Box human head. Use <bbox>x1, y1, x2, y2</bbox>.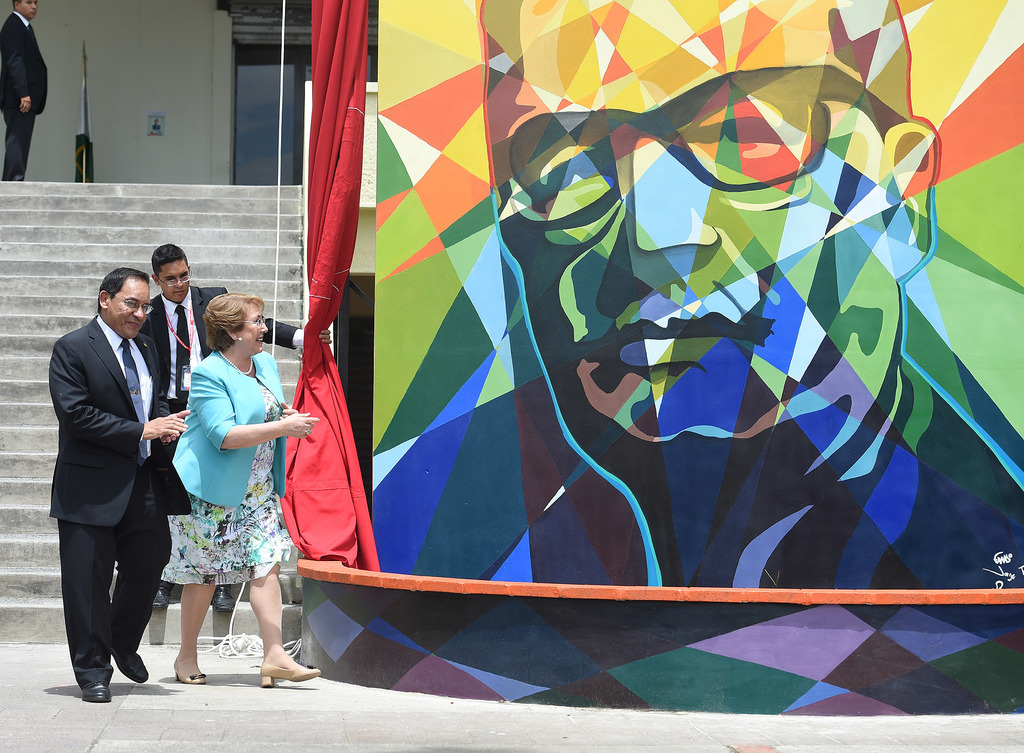
<bbox>186, 285, 258, 360</bbox>.
